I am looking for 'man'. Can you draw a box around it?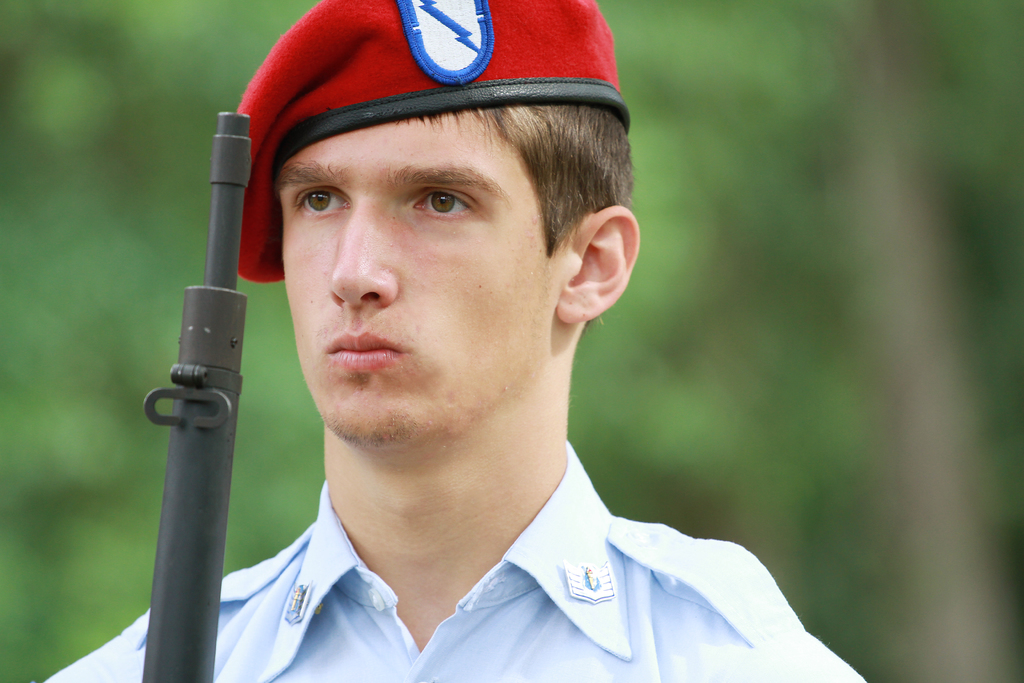
Sure, the bounding box is BBox(120, 16, 867, 666).
